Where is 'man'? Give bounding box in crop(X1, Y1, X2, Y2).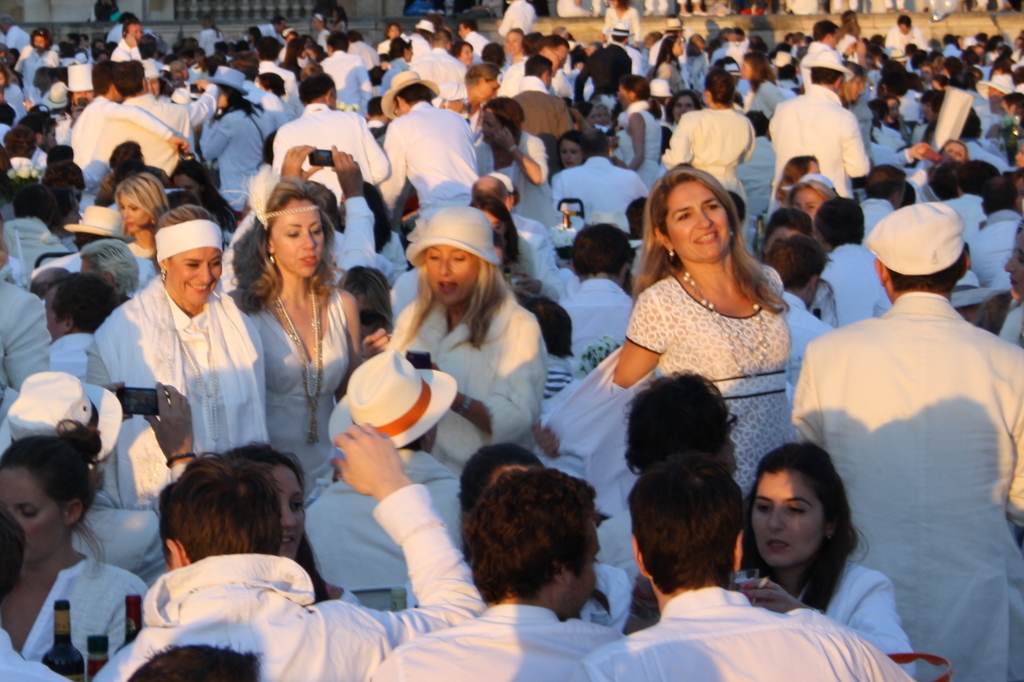
crop(227, 50, 290, 129).
